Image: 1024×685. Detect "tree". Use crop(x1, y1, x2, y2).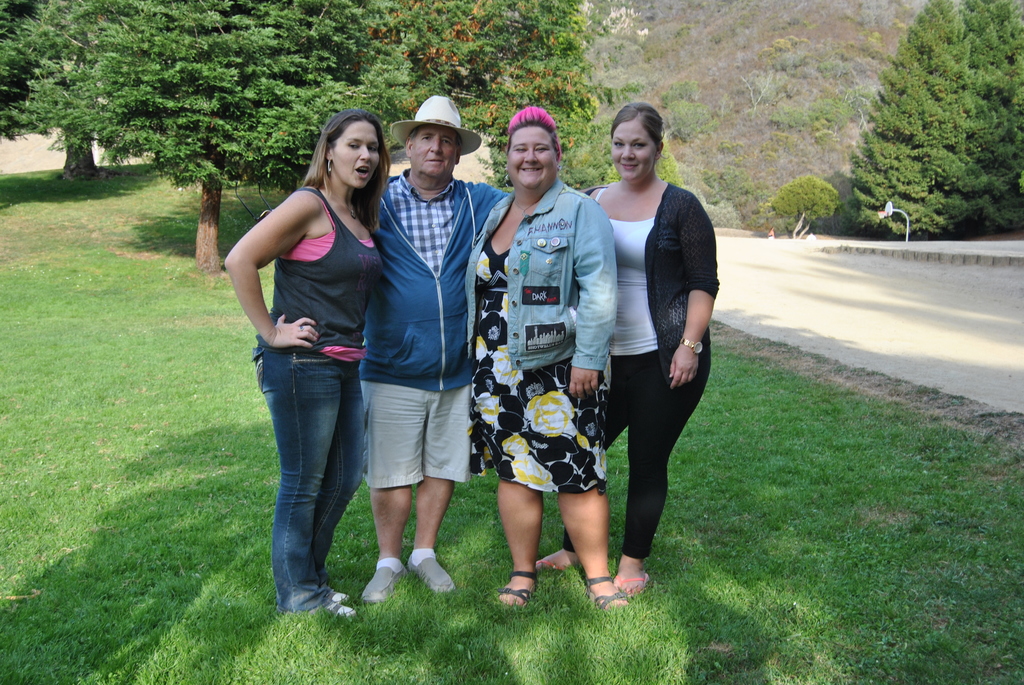
crop(278, 0, 604, 185).
